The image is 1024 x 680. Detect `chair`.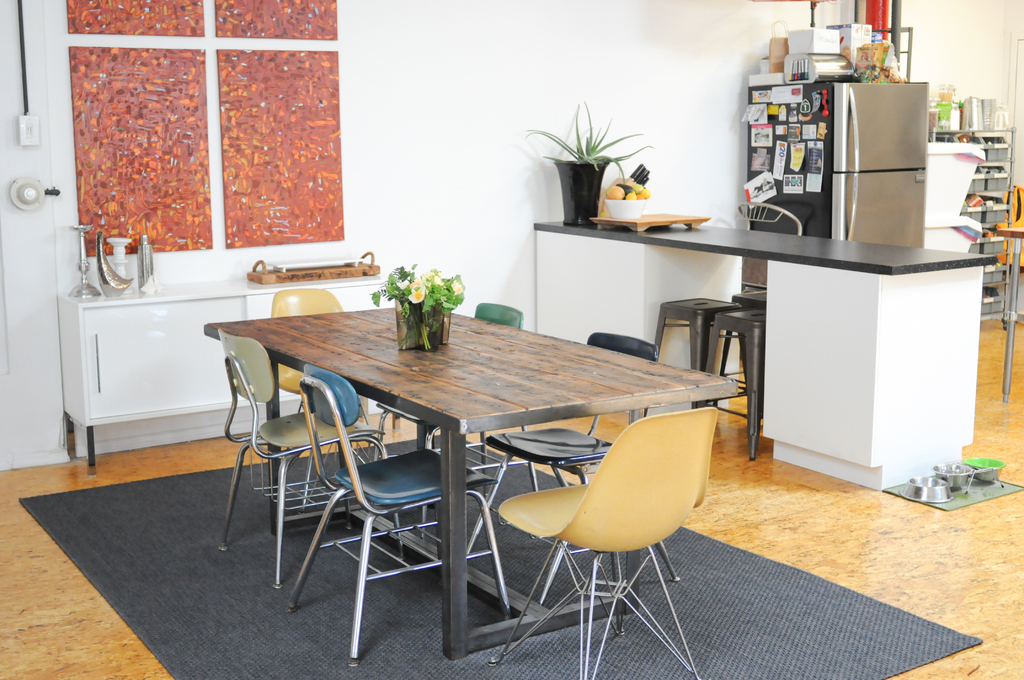
Detection: bbox=(283, 360, 514, 659).
